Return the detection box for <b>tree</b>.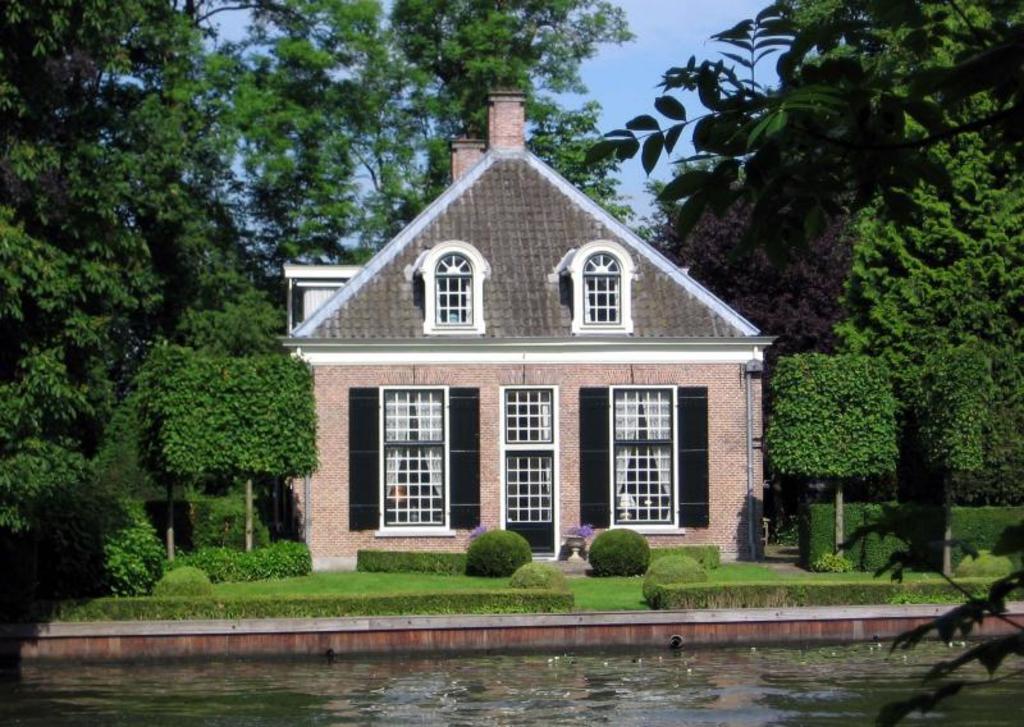
(left=579, top=0, right=1023, bottom=186).
